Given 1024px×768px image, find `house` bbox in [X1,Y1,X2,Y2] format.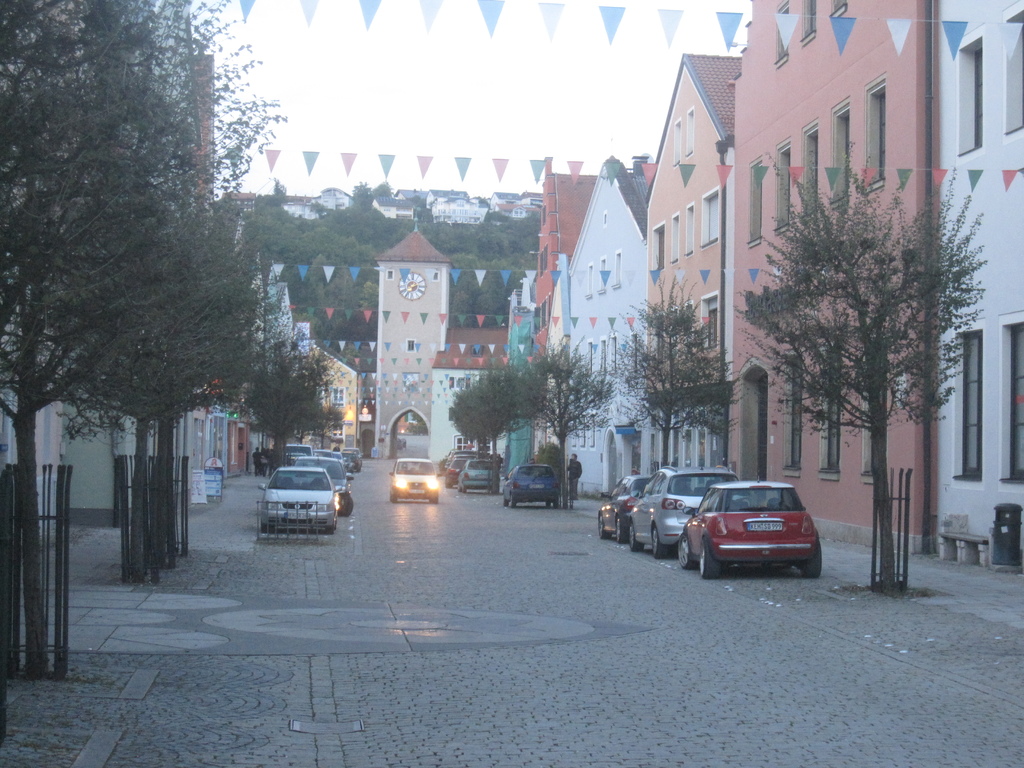
[173,53,225,216].
